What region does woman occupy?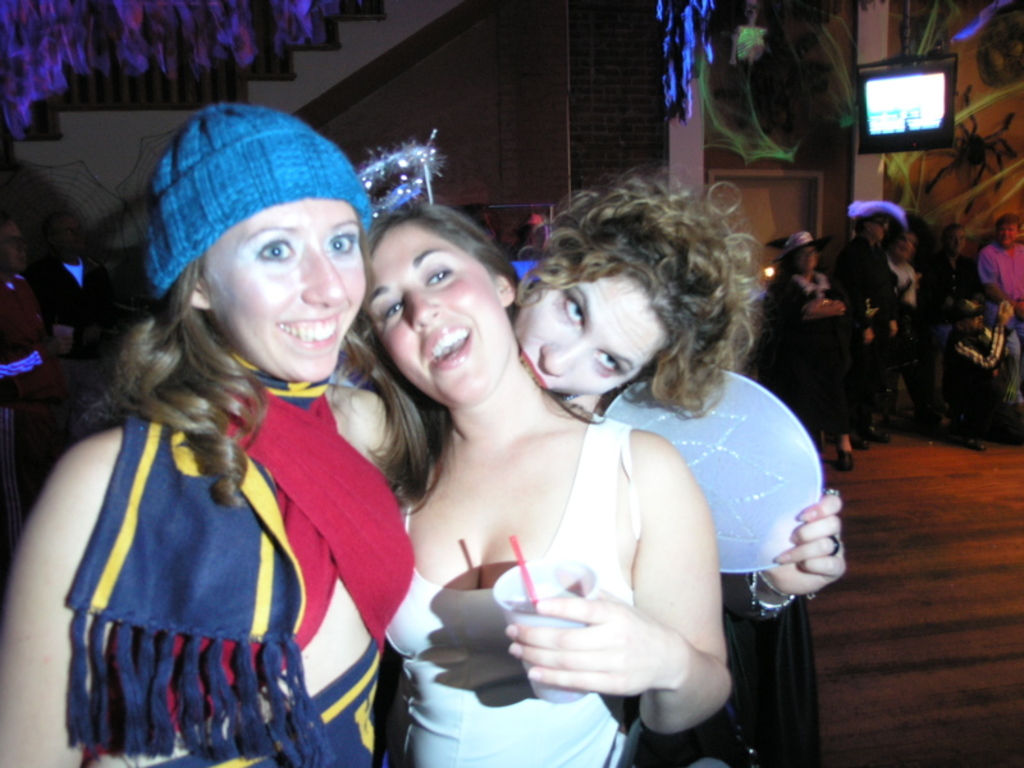
<bbox>0, 102, 430, 767</bbox>.
